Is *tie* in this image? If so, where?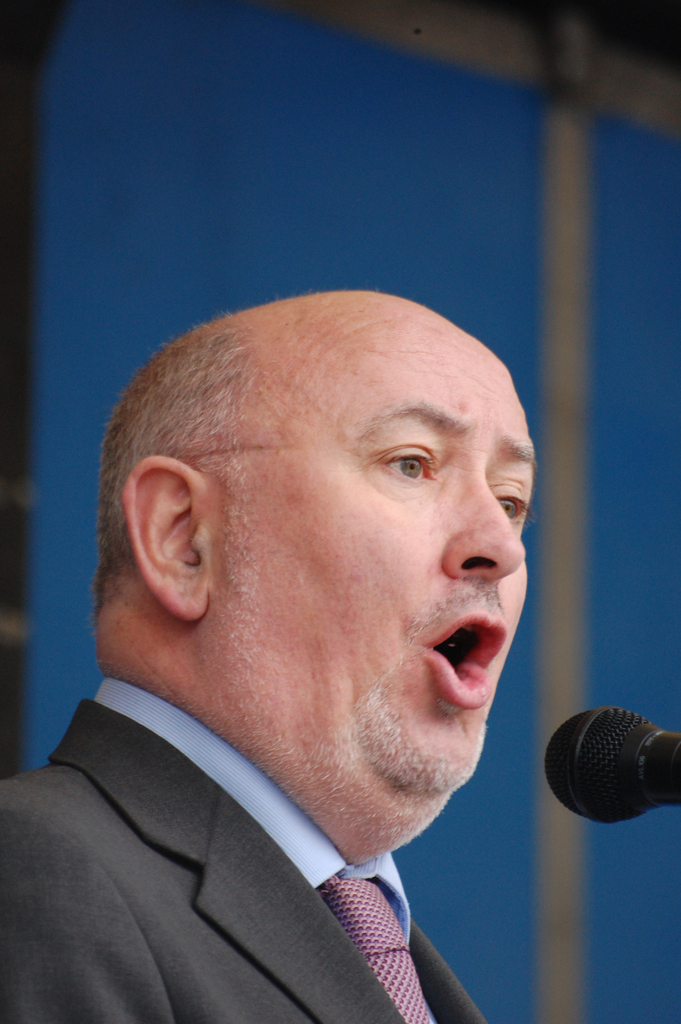
Yes, at bbox=(315, 873, 436, 1023).
